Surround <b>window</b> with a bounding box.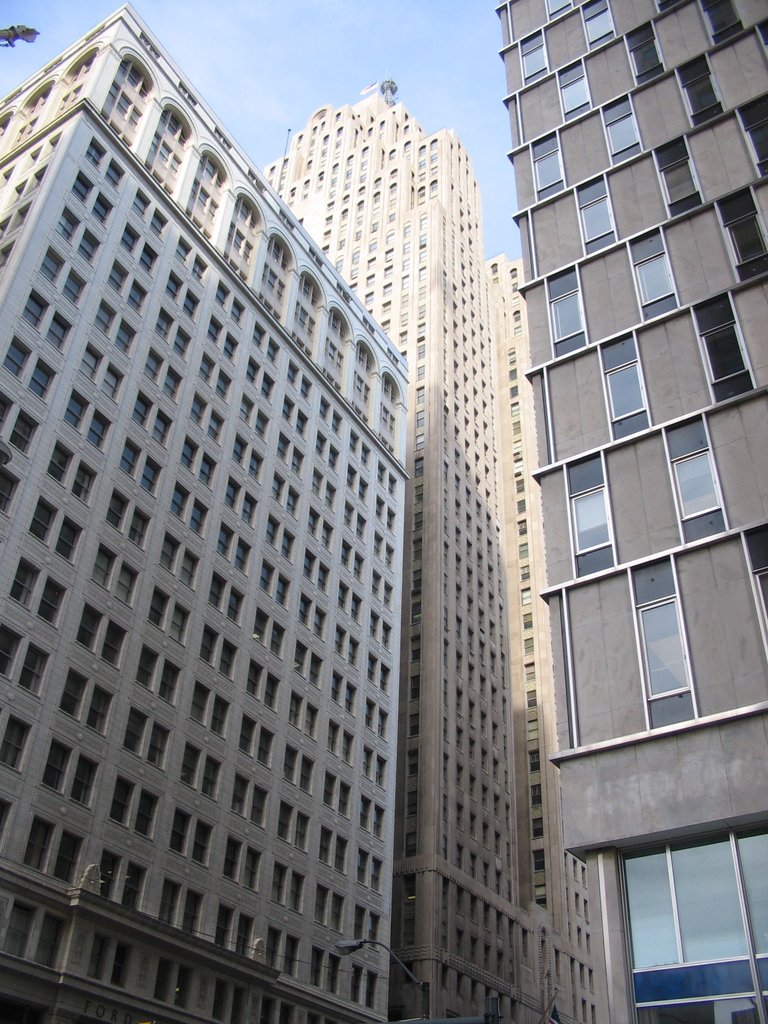
detection(327, 442, 340, 474).
